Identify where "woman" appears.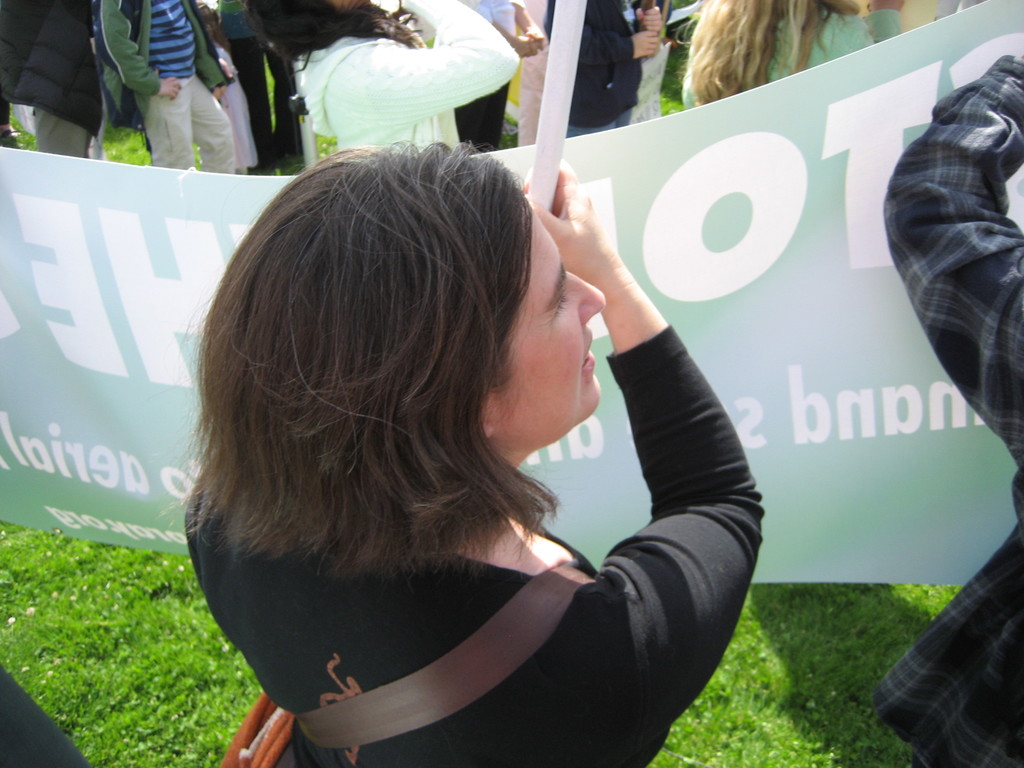
Appears at <box>673,0,909,110</box>.
